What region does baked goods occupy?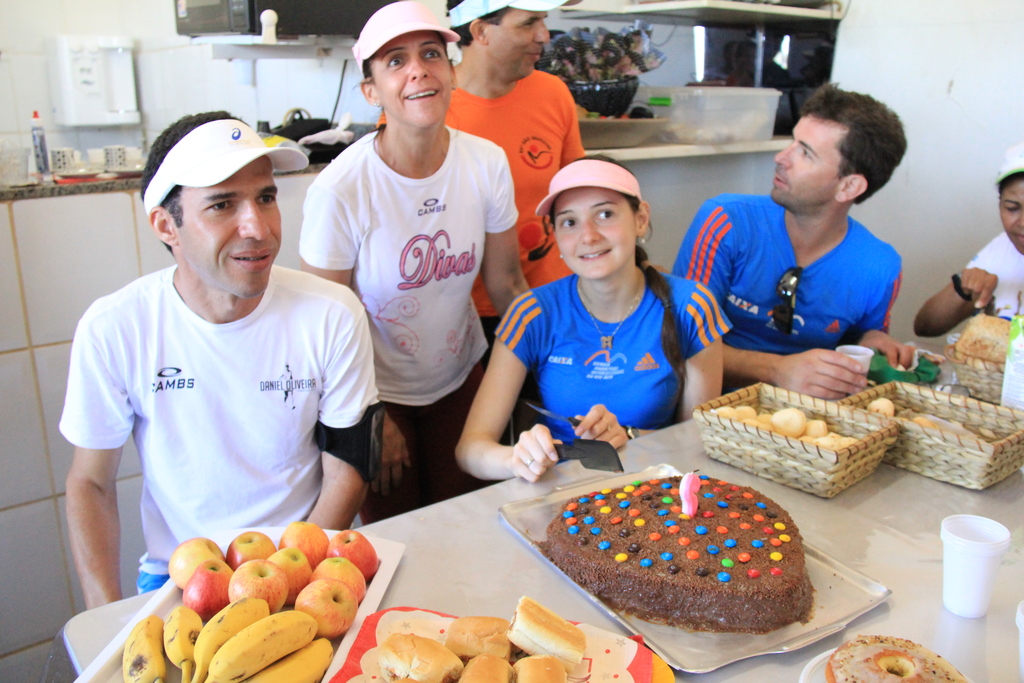
[820,631,967,682].
